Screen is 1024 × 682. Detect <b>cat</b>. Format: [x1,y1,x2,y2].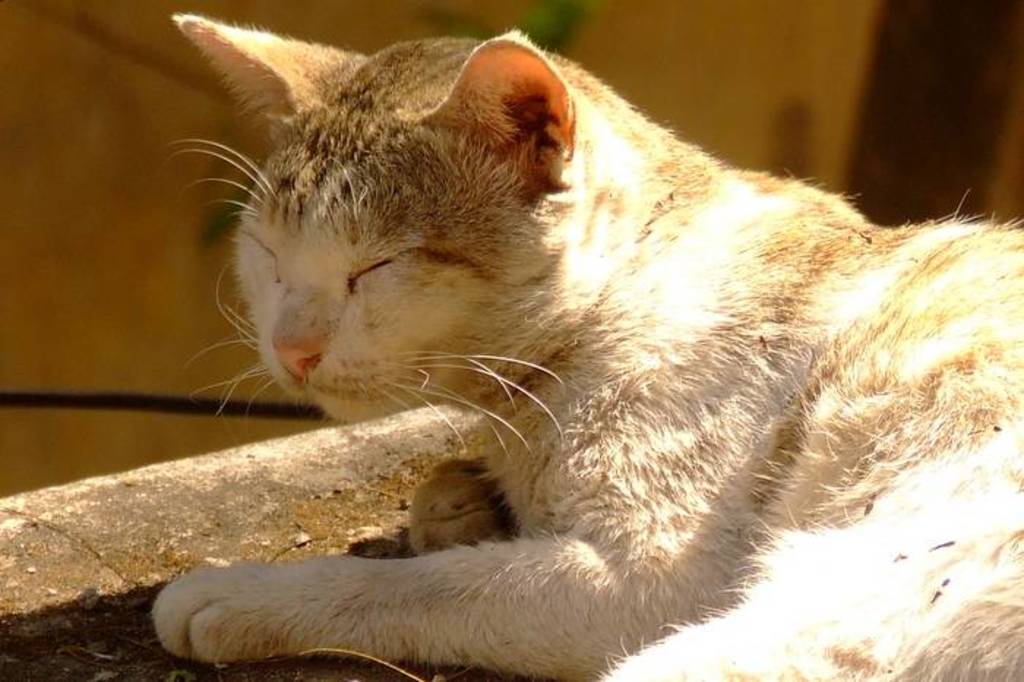
[154,6,1023,681].
